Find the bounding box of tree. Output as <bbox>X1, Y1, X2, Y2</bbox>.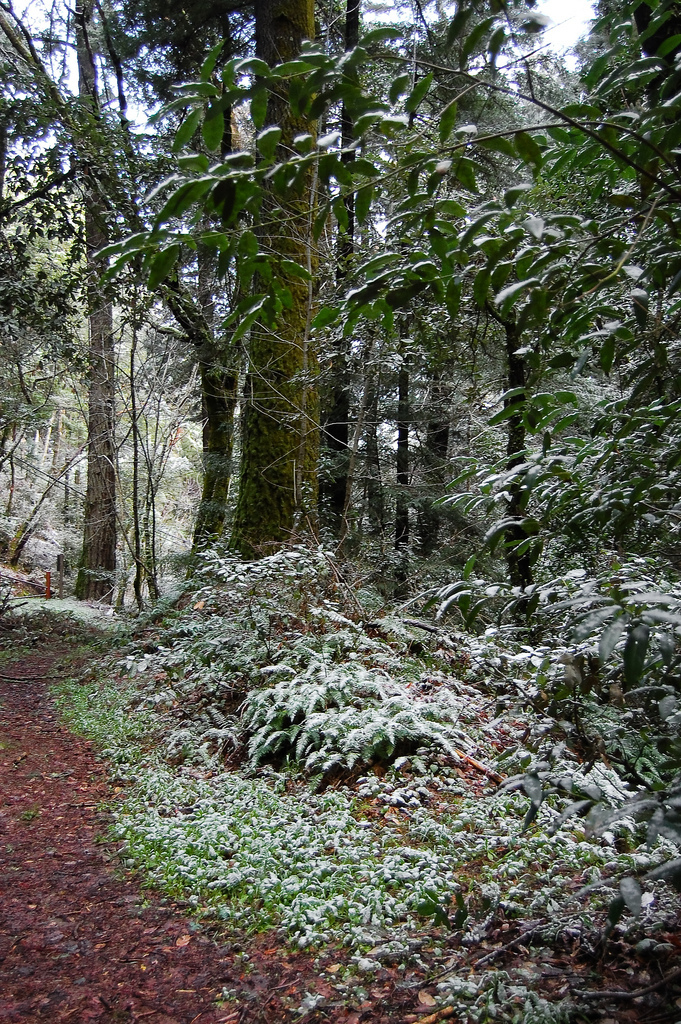
<bbox>225, 1, 326, 547</bbox>.
